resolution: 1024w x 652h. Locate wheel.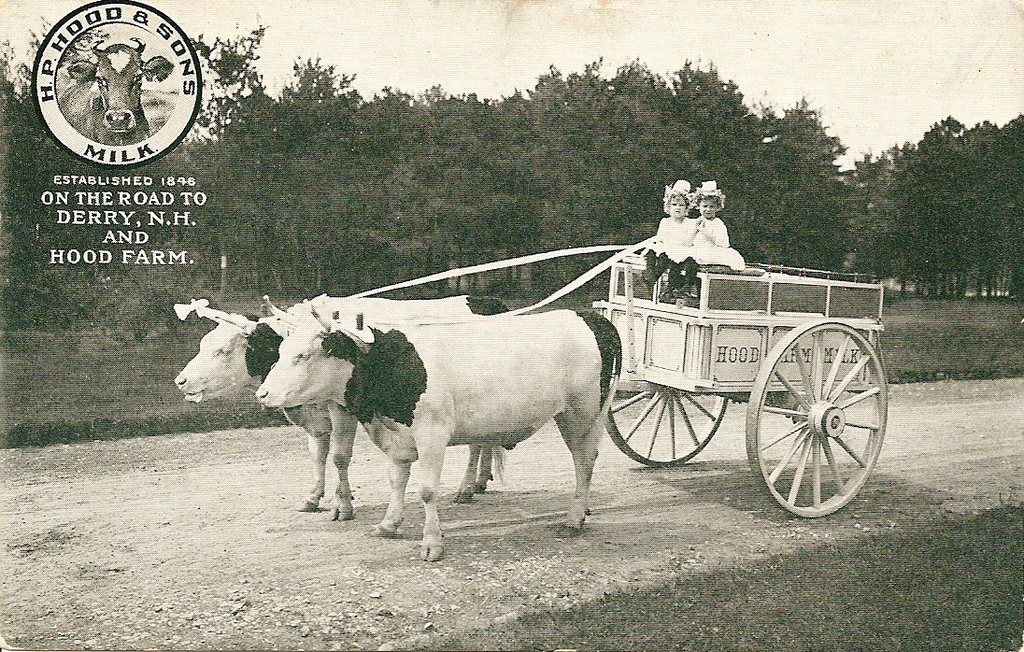
[759, 322, 888, 520].
